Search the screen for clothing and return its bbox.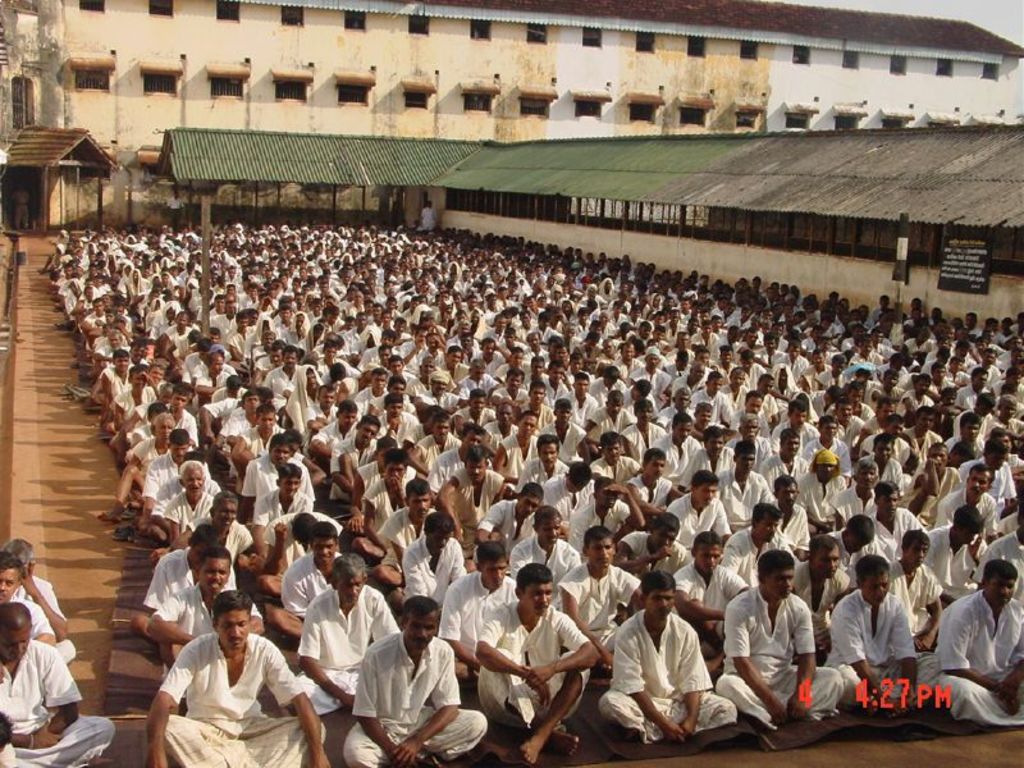
Found: locate(282, 361, 324, 439).
